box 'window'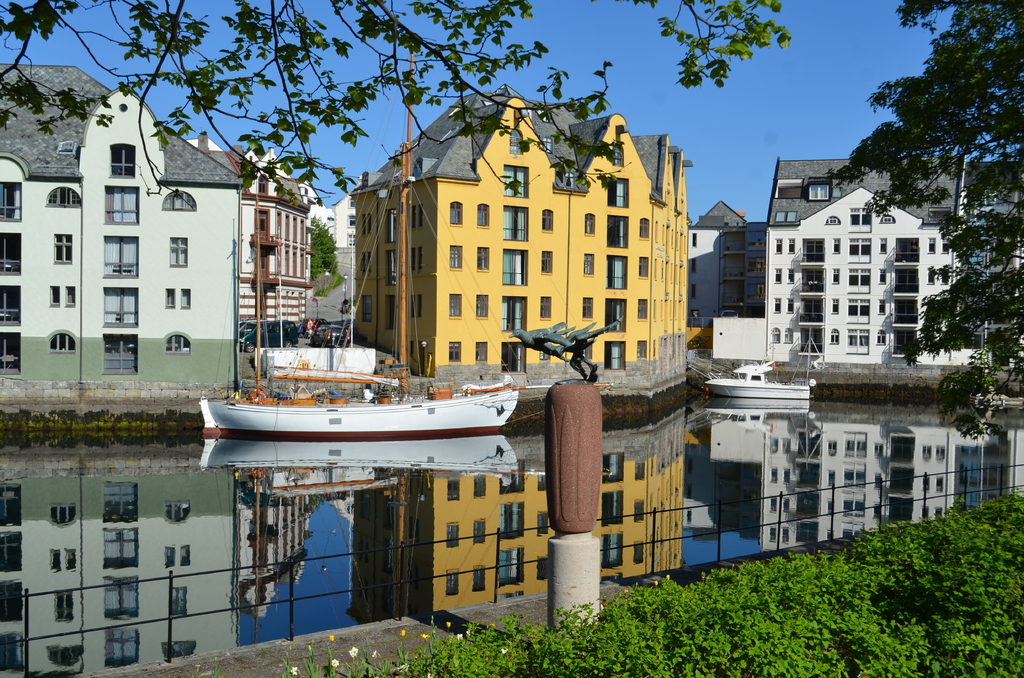
rect(386, 206, 401, 242)
